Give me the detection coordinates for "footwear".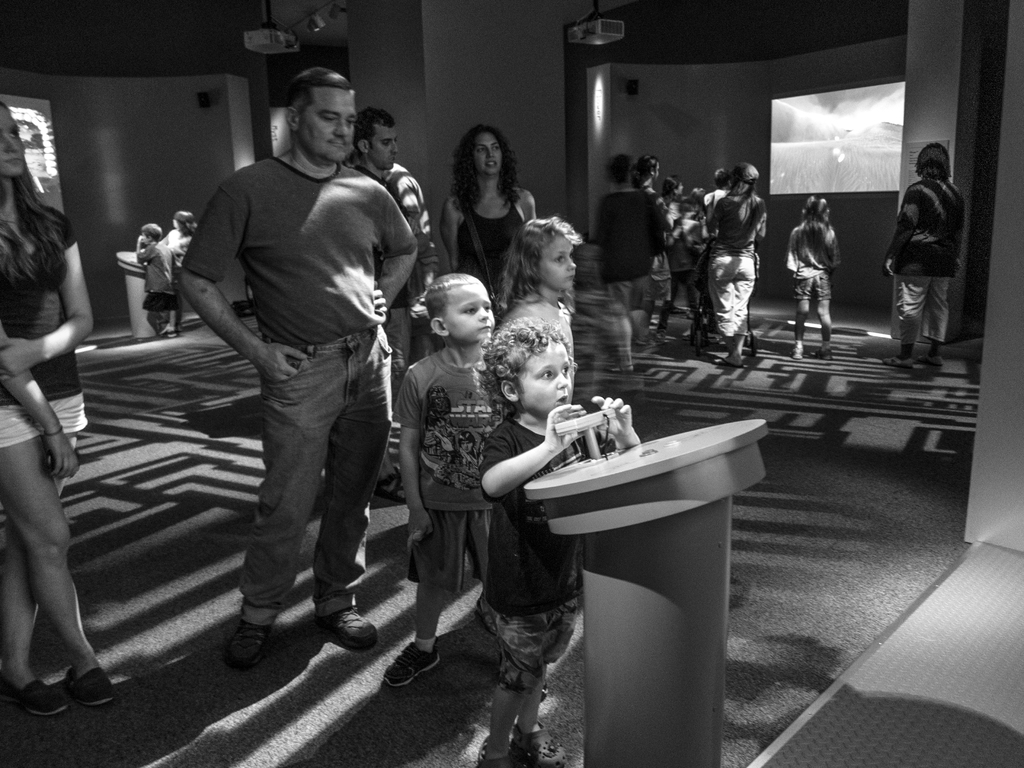
814:340:840:360.
